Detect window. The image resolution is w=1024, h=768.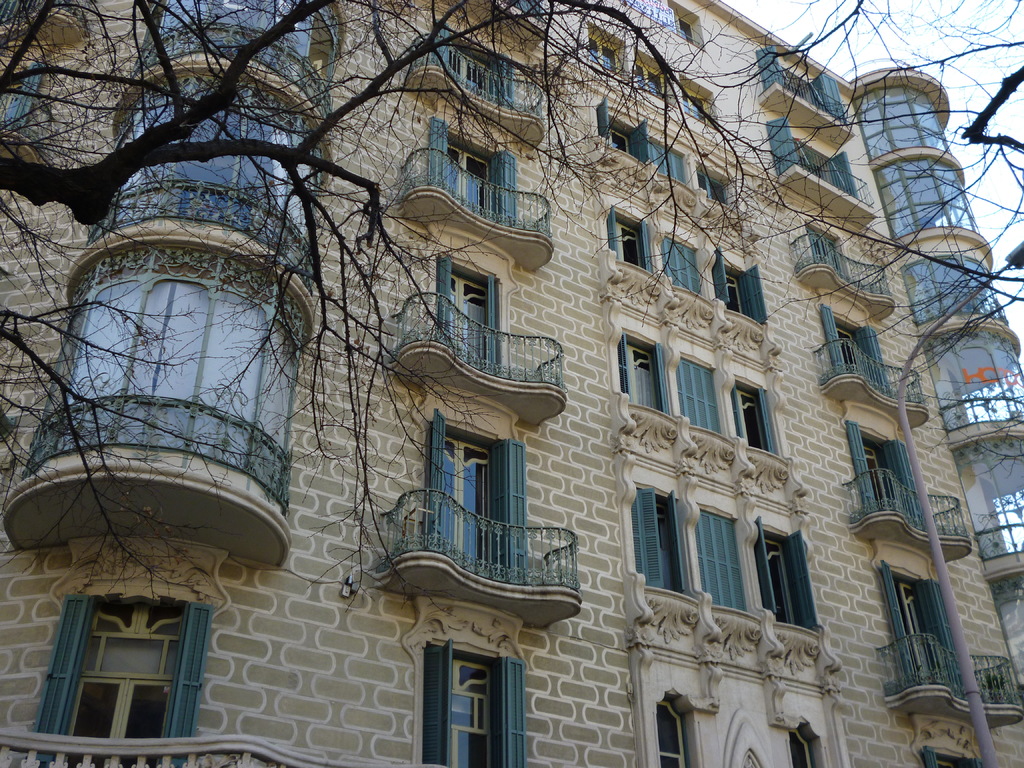
<box>438,32,510,94</box>.
